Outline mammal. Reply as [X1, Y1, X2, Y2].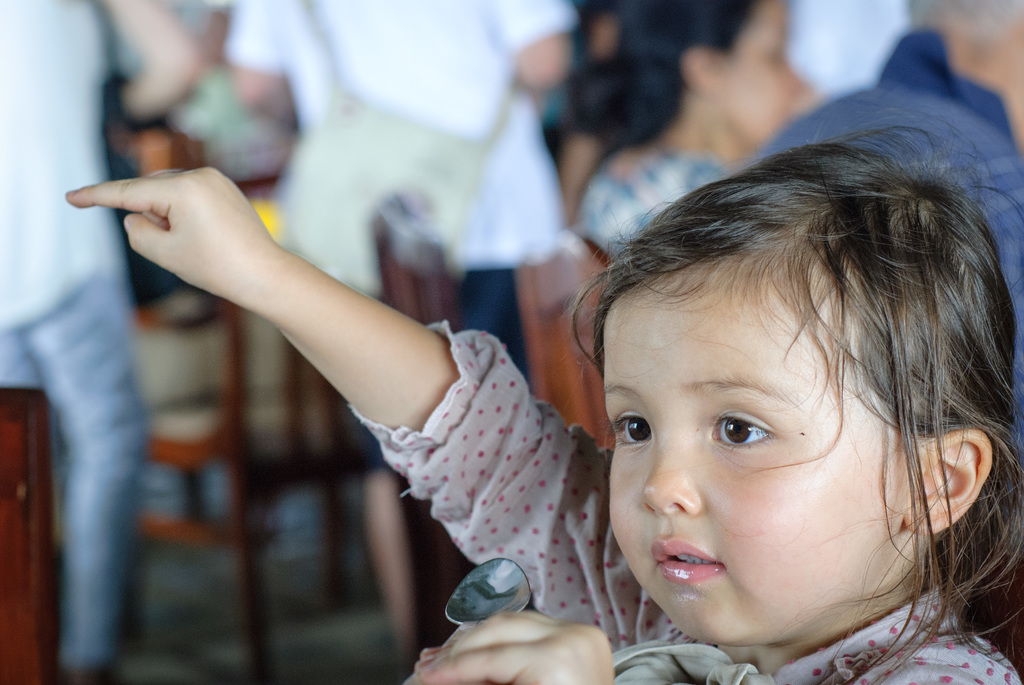
[764, 0, 1023, 335].
